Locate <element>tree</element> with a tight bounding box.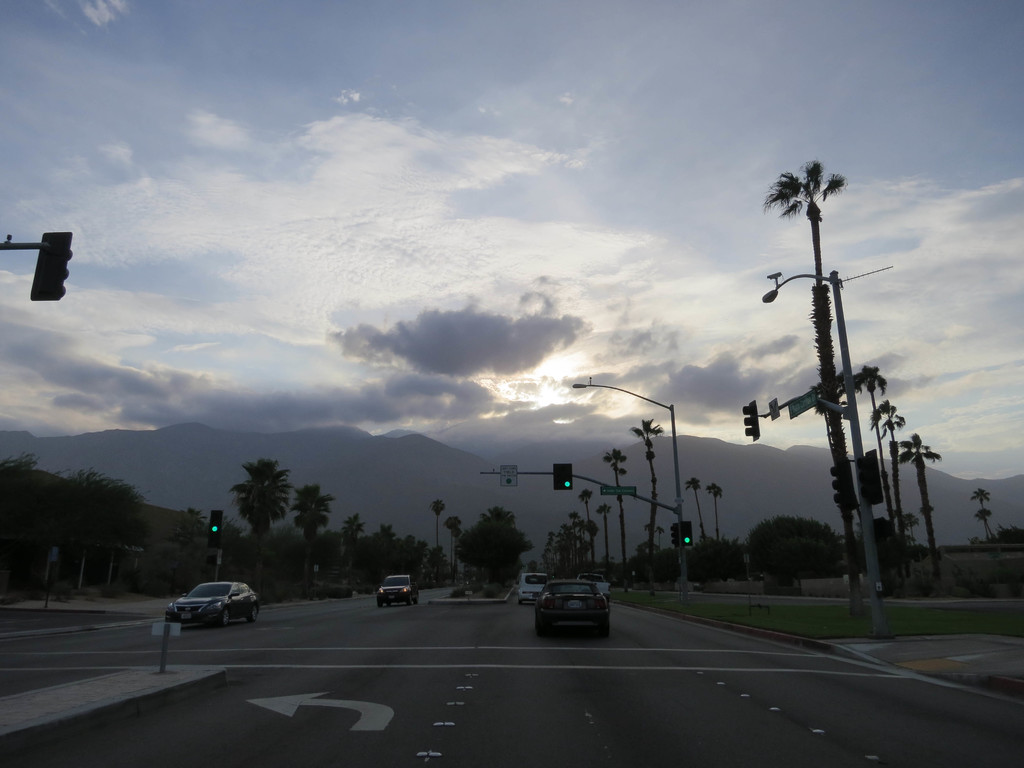
box=[686, 474, 705, 536].
